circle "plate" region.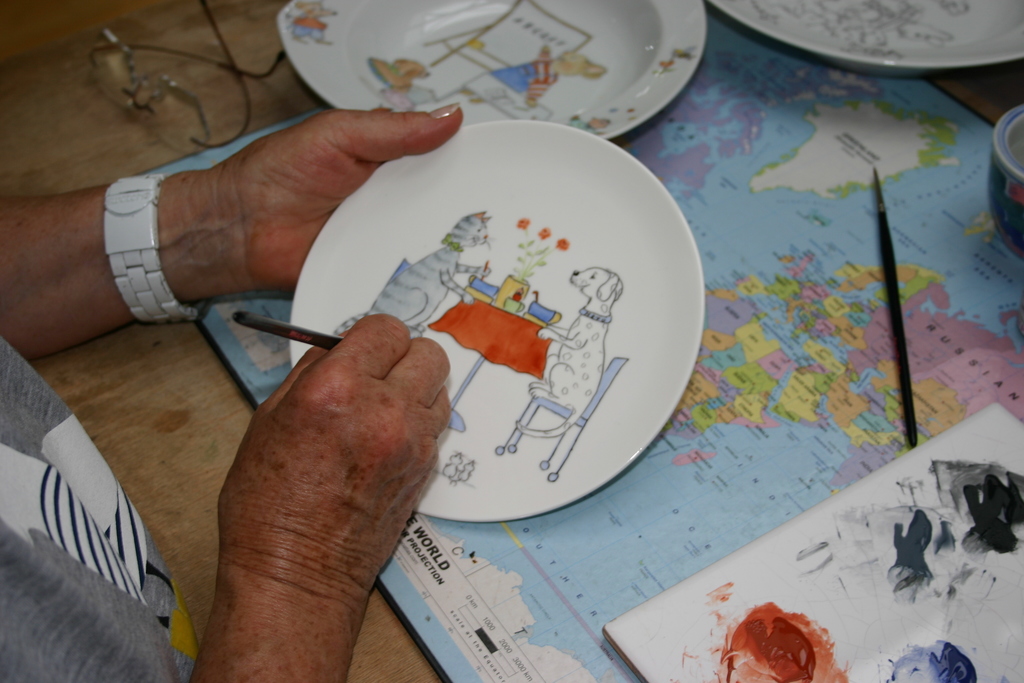
Region: bbox(287, 121, 702, 528).
